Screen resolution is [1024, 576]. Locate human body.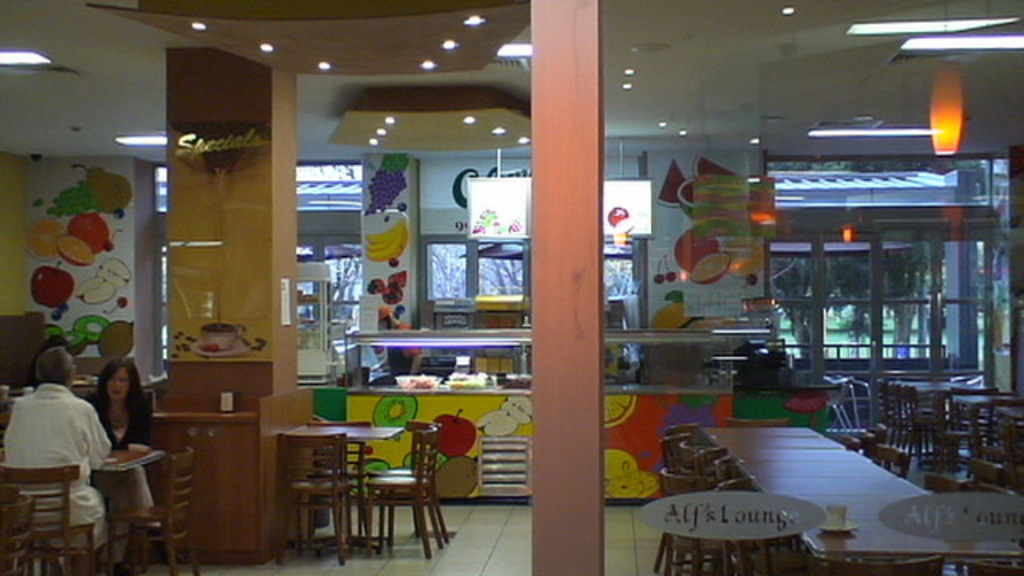
BBox(0, 368, 112, 515).
